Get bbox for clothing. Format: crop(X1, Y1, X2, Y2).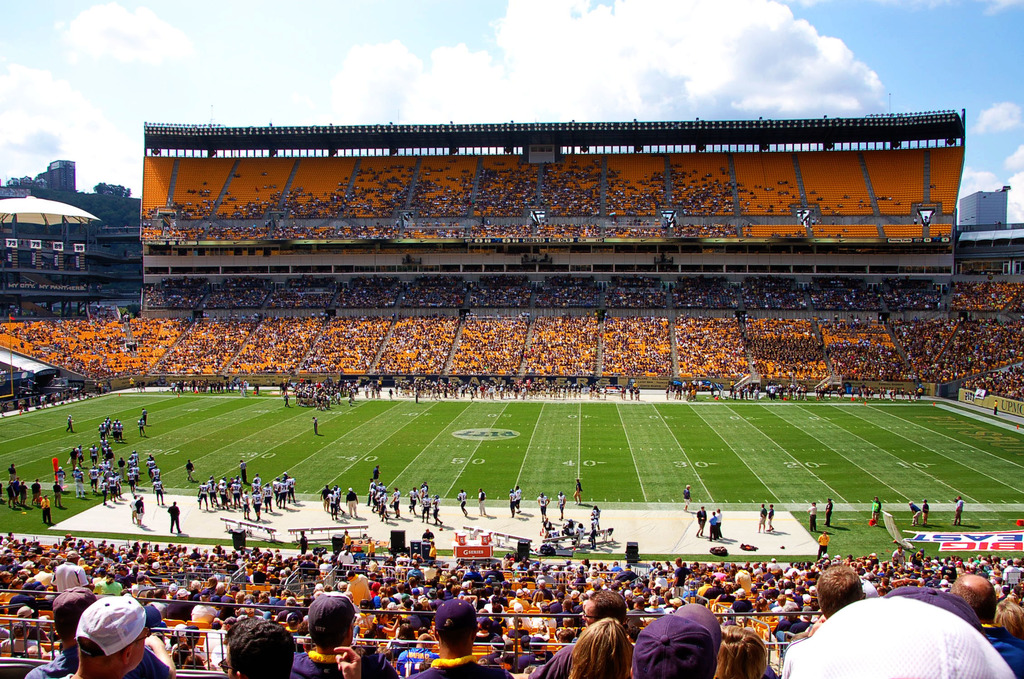
crop(572, 480, 582, 503).
